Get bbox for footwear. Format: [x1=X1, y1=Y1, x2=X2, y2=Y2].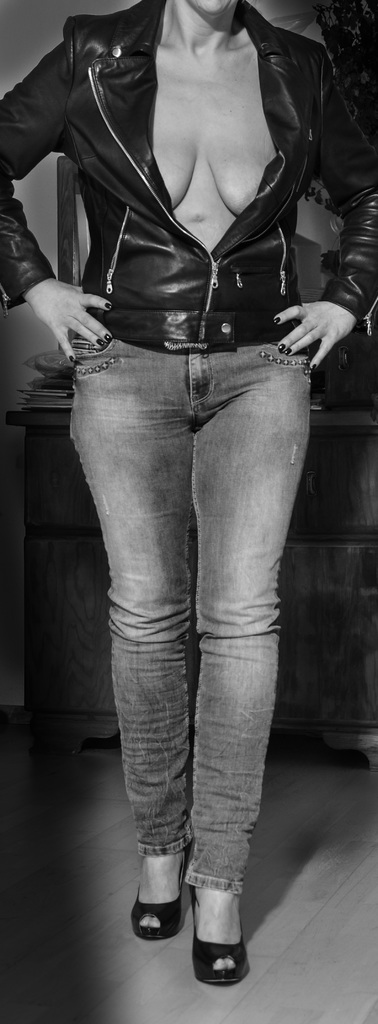
[x1=128, y1=846, x2=186, y2=941].
